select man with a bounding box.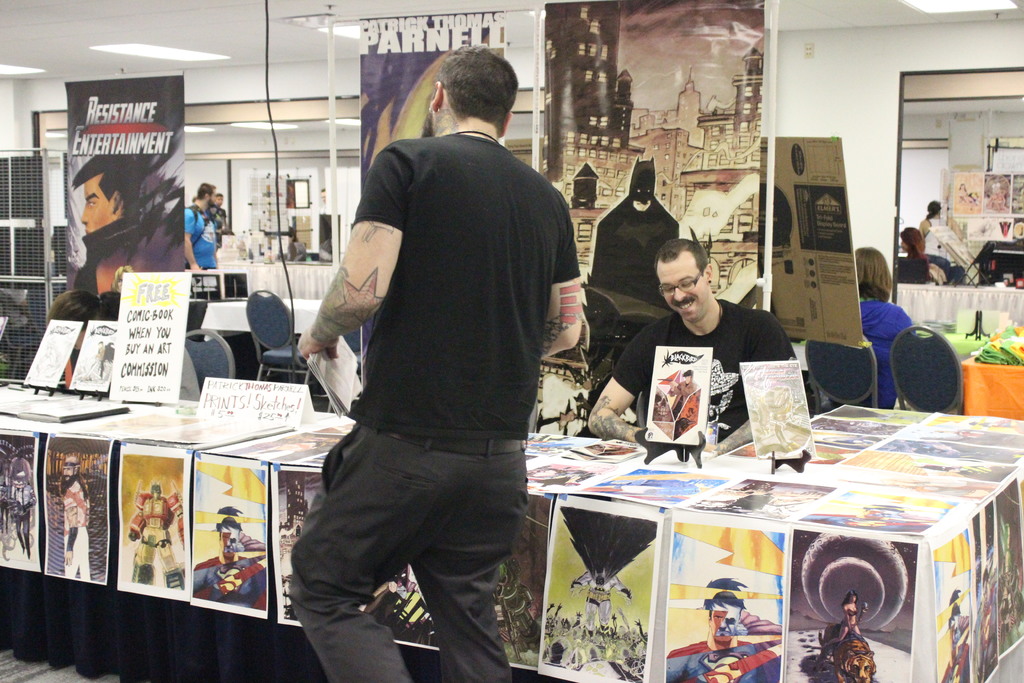
x1=93 y1=339 x2=107 y2=379.
